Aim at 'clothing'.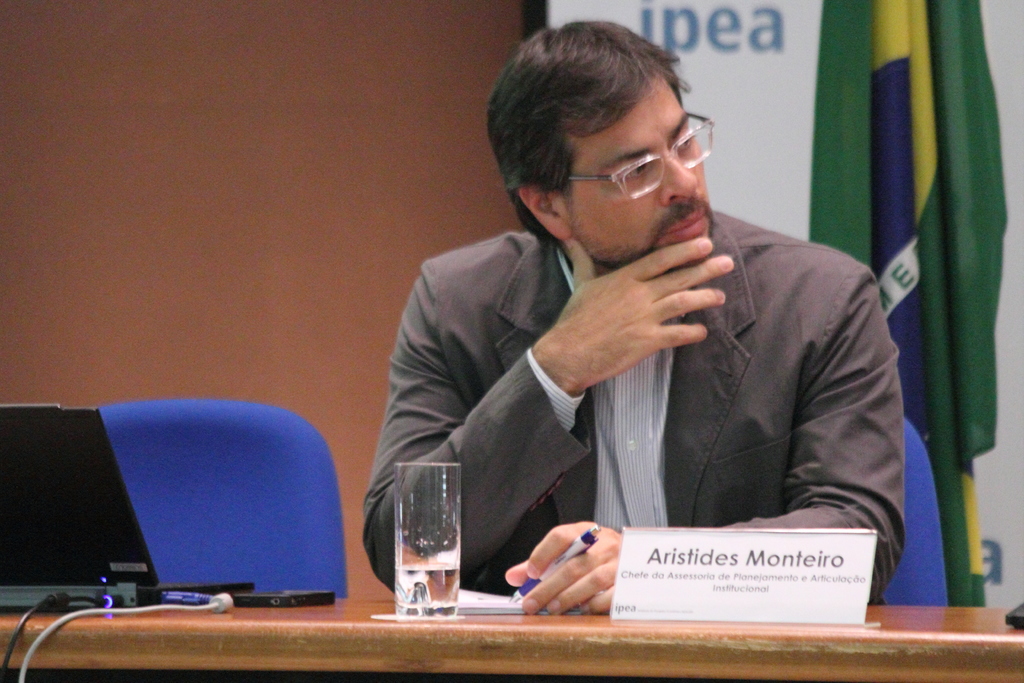
Aimed at rect(367, 177, 893, 594).
